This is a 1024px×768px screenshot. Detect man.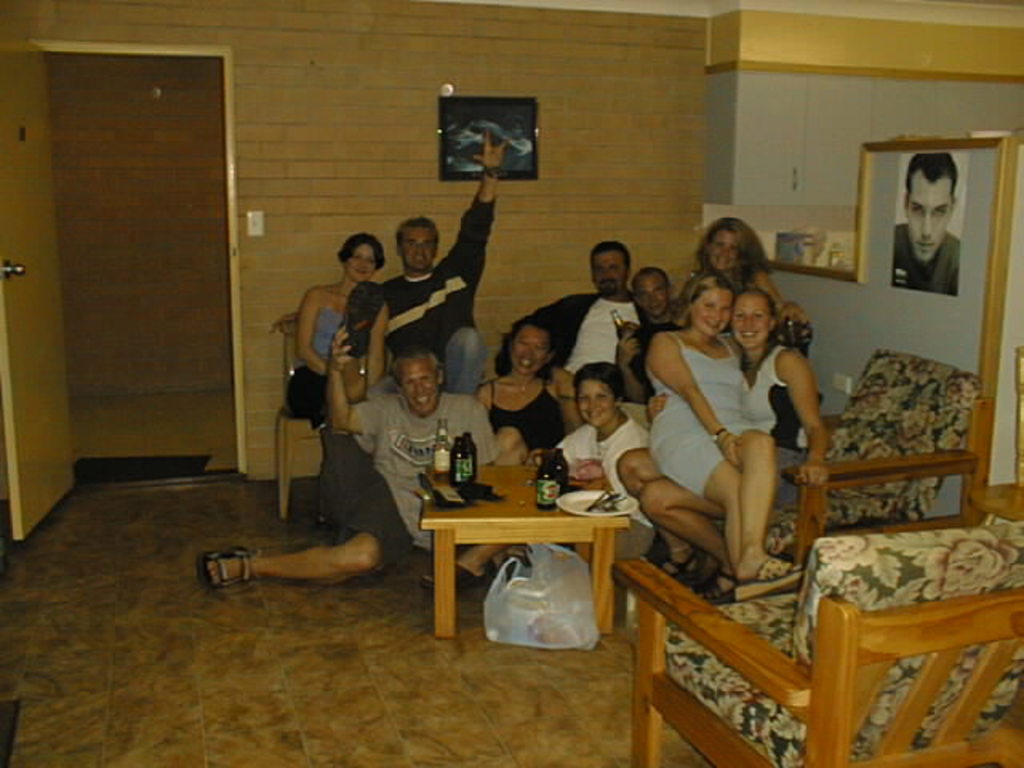
select_region(523, 238, 648, 406).
